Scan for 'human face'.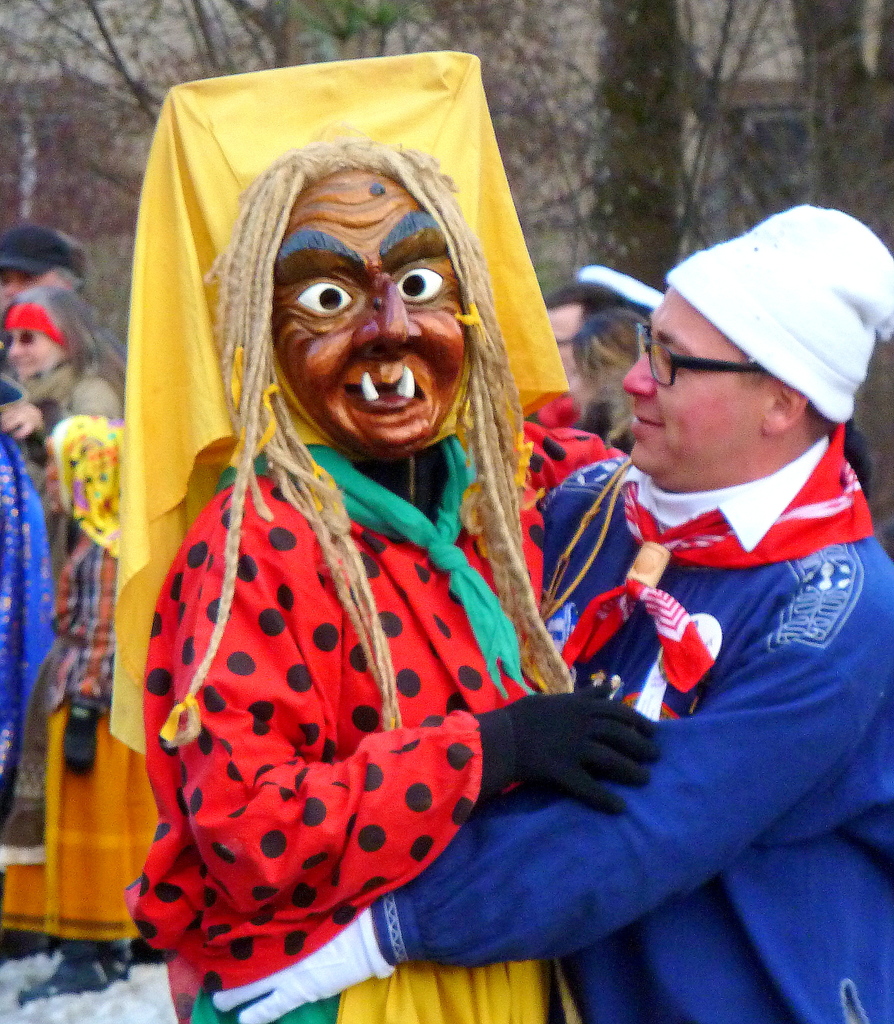
Scan result: 1/323/66/379.
